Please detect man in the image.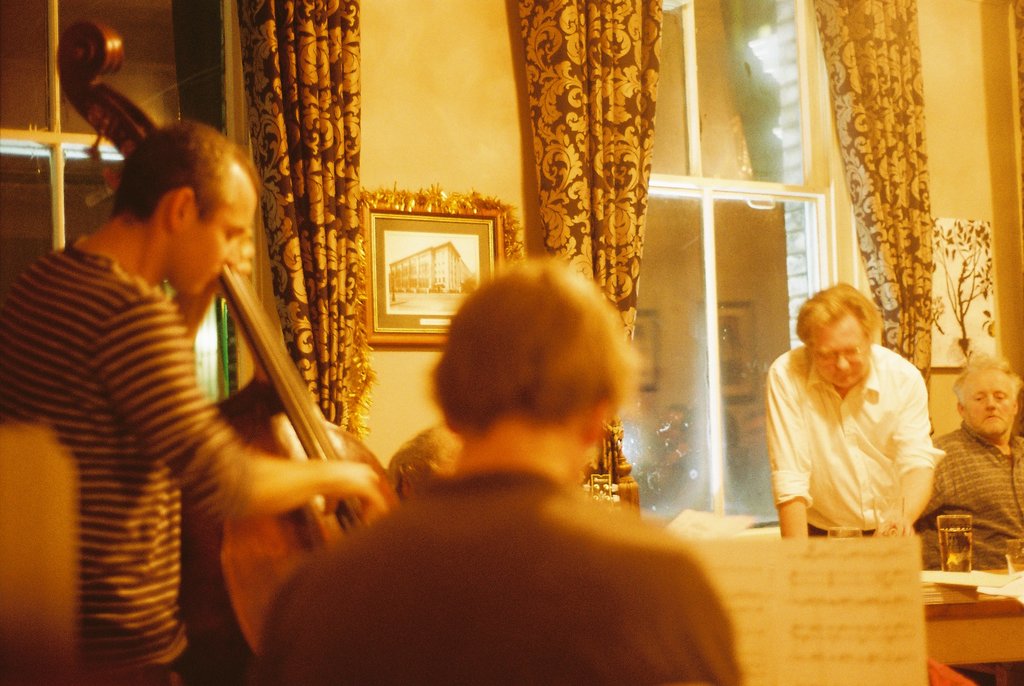
bbox(255, 255, 738, 685).
